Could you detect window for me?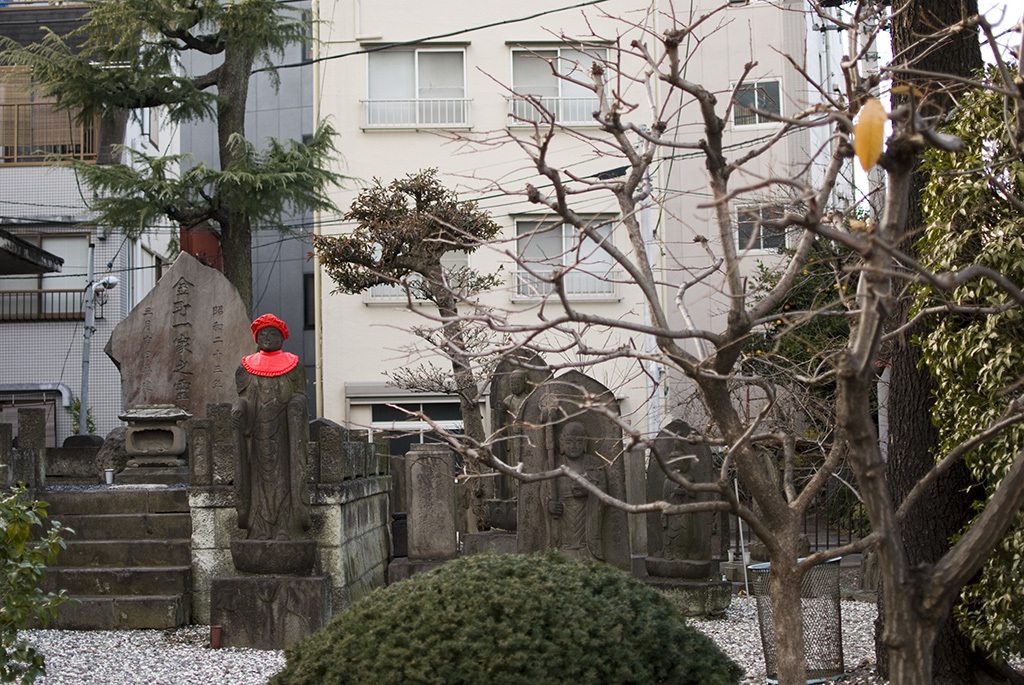
Detection result: pyautogui.locateOnScreen(511, 209, 619, 301).
